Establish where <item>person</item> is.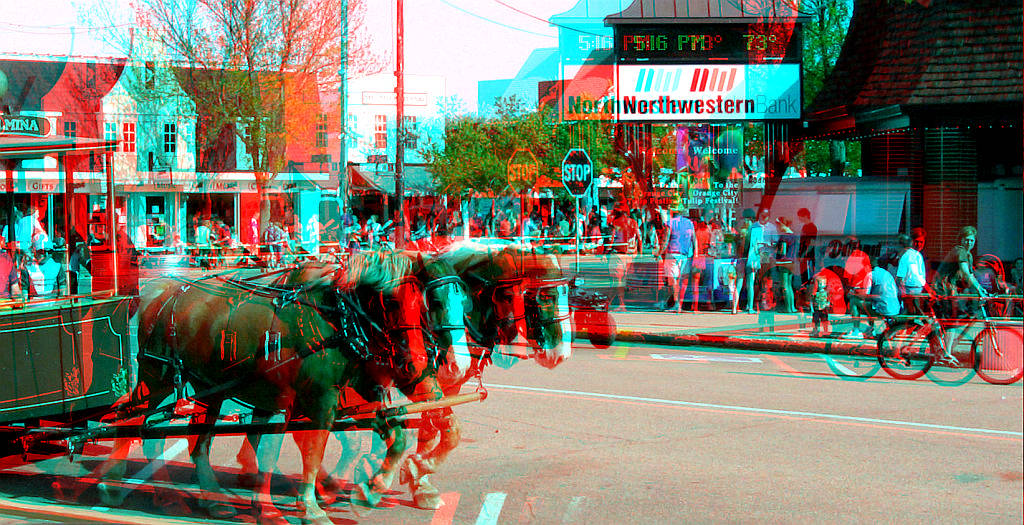
Established at bbox=[751, 208, 775, 310].
